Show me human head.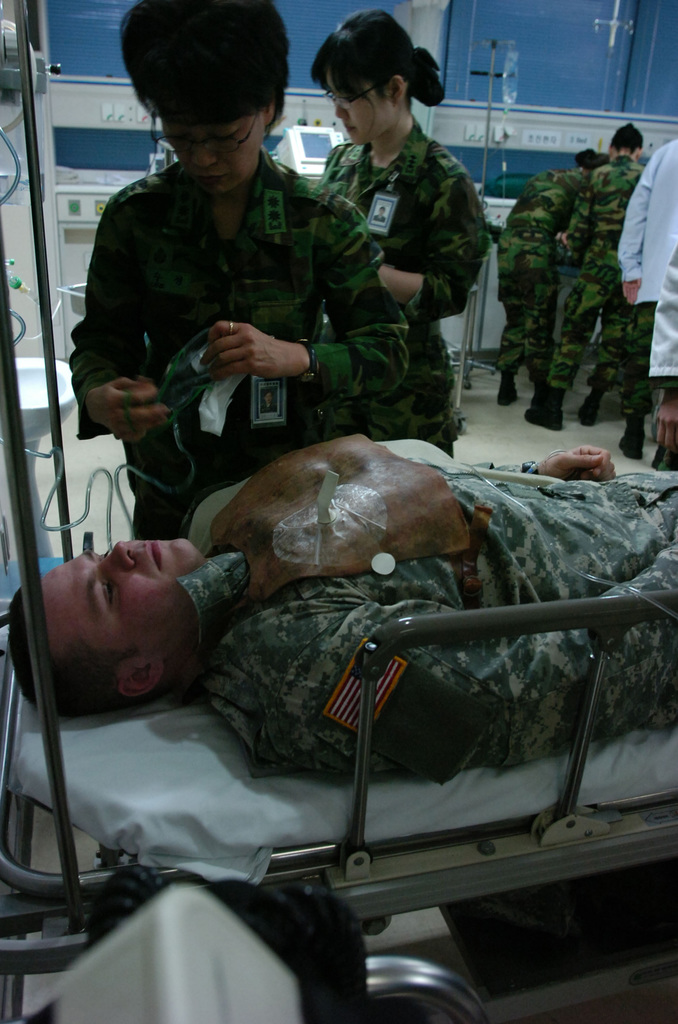
human head is here: x1=606 y1=127 x2=642 y2=161.
